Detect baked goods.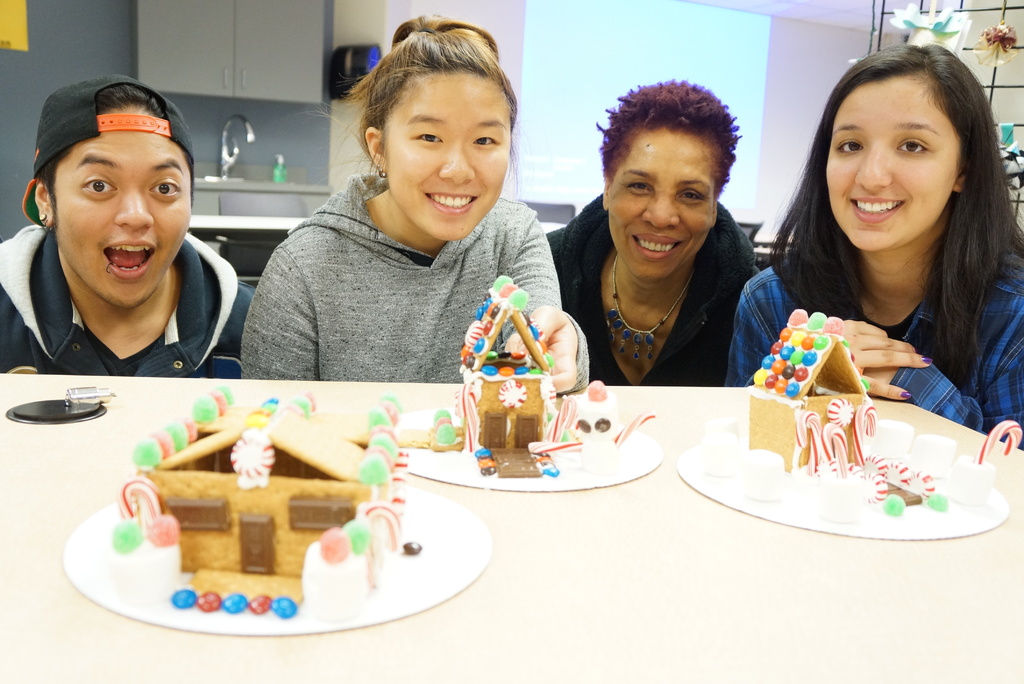
Detected at [106, 388, 415, 622].
